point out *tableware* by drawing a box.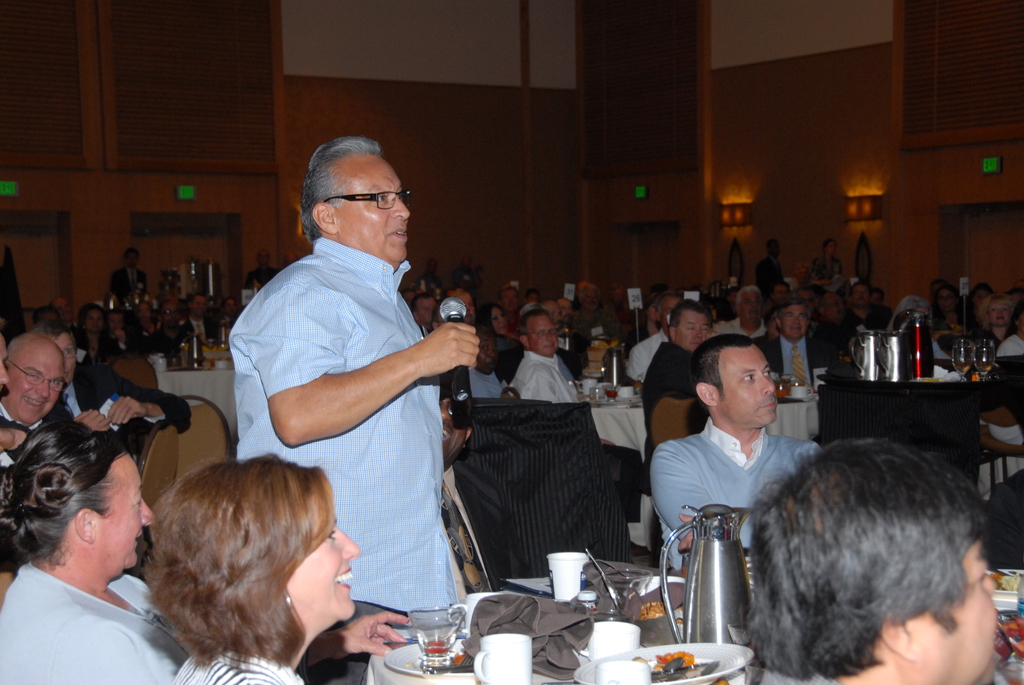
[992,654,1023,684].
